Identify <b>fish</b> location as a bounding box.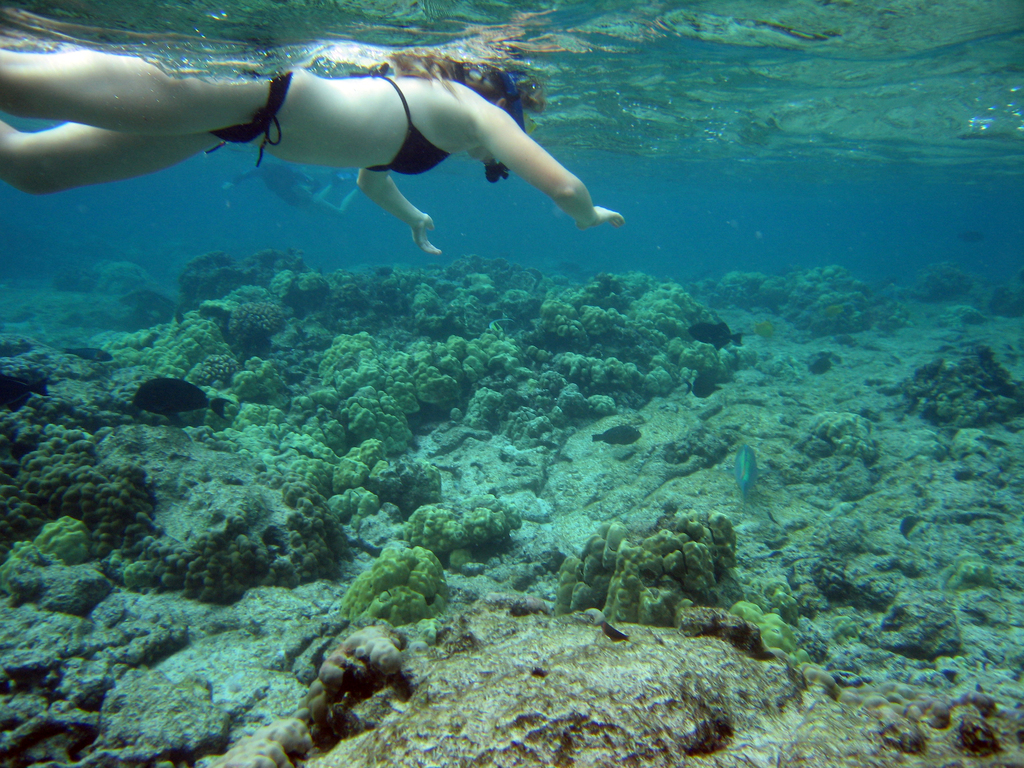
pyautogui.locateOnScreen(105, 369, 212, 431).
